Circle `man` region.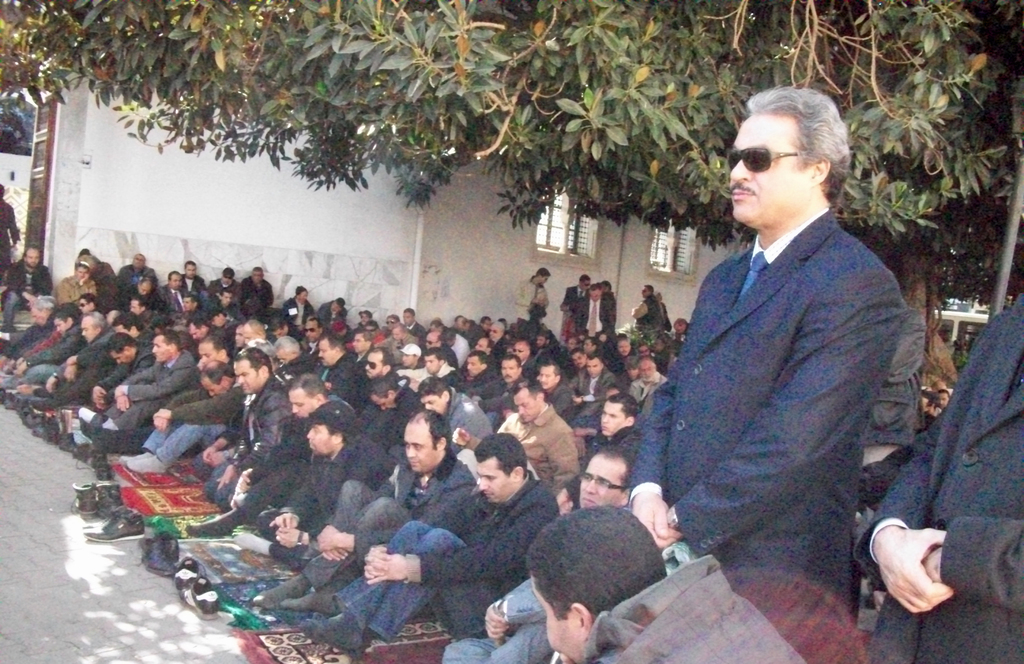
Region: x1=856 y1=279 x2=1023 y2=663.
